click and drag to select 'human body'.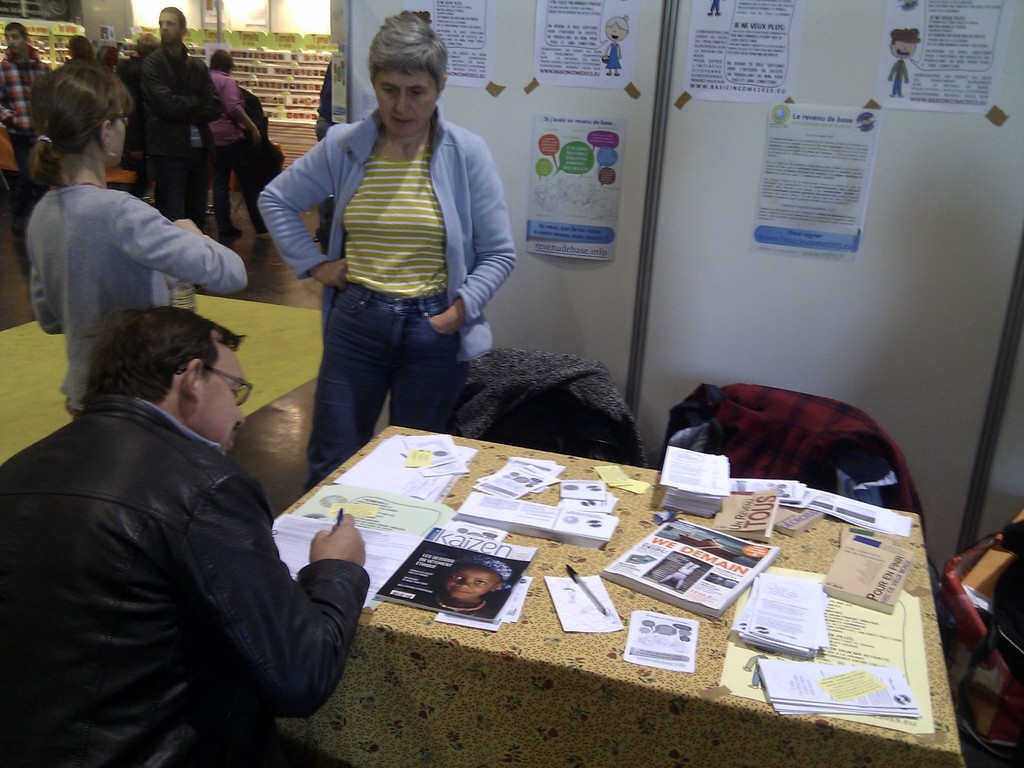
Selection: BBox(884, 22, 920, 97).
